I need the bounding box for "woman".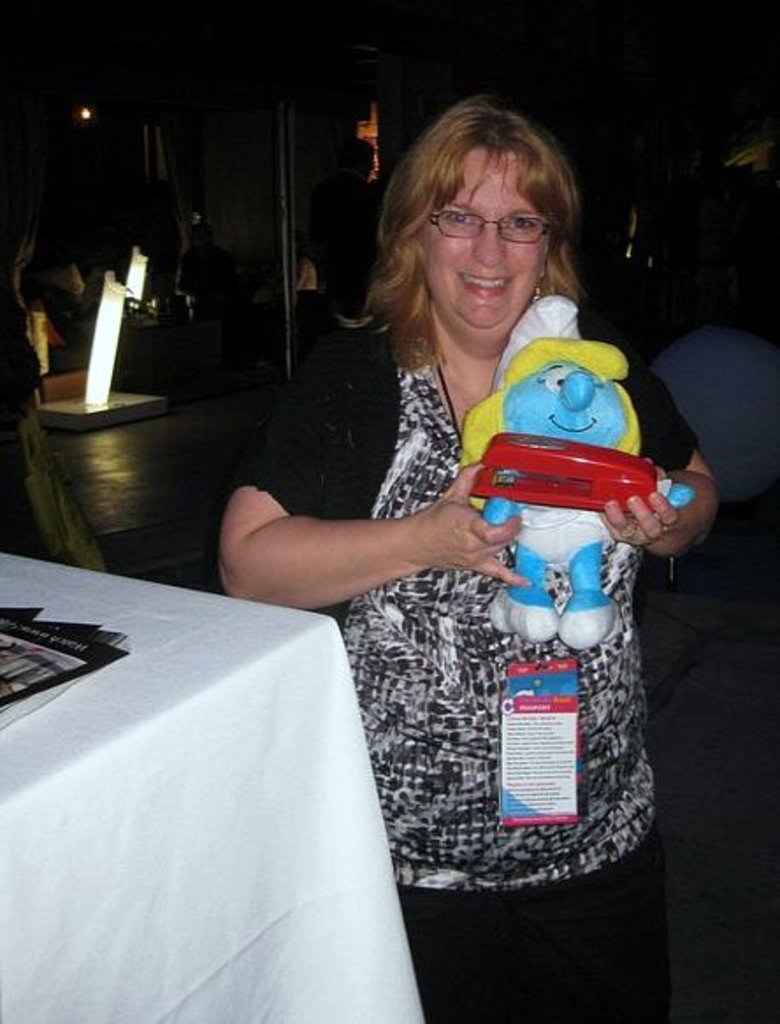
Here it is: select_region(220, 97, 648, 952).
